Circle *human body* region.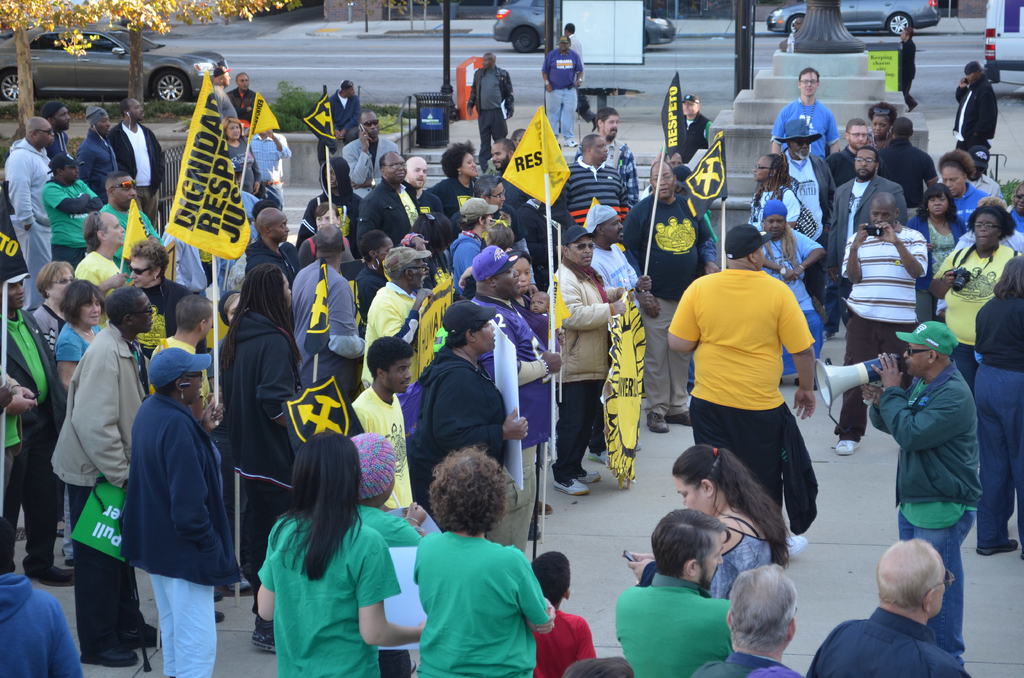
Region: <bbox>471, 52, 515, 163</bbox>.
